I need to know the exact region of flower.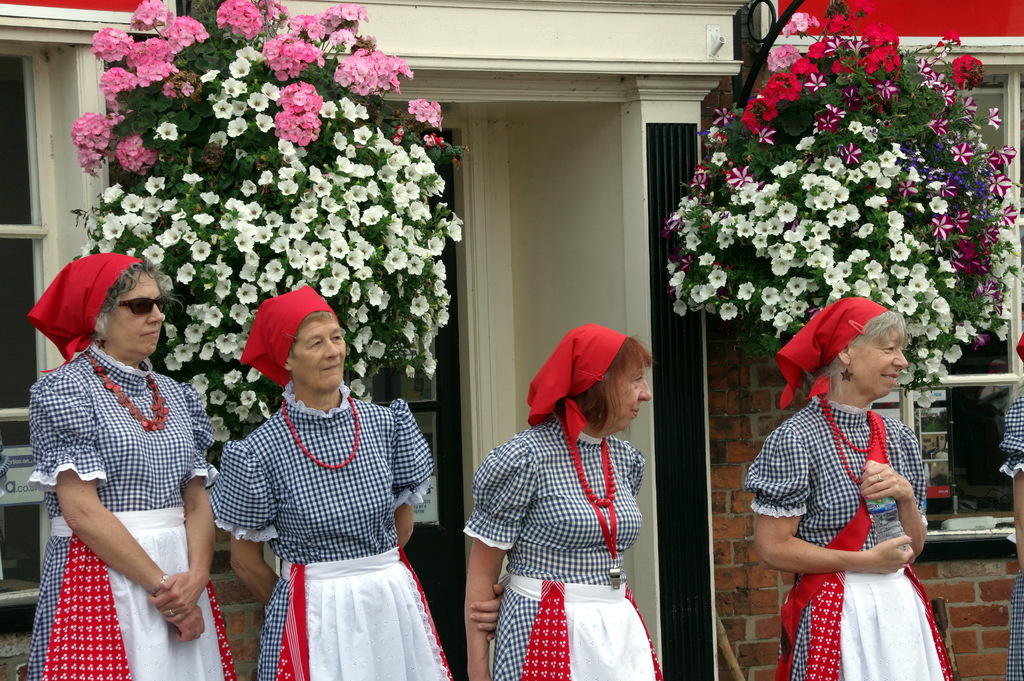
Region: select_region(199, 391, 206, 410).
